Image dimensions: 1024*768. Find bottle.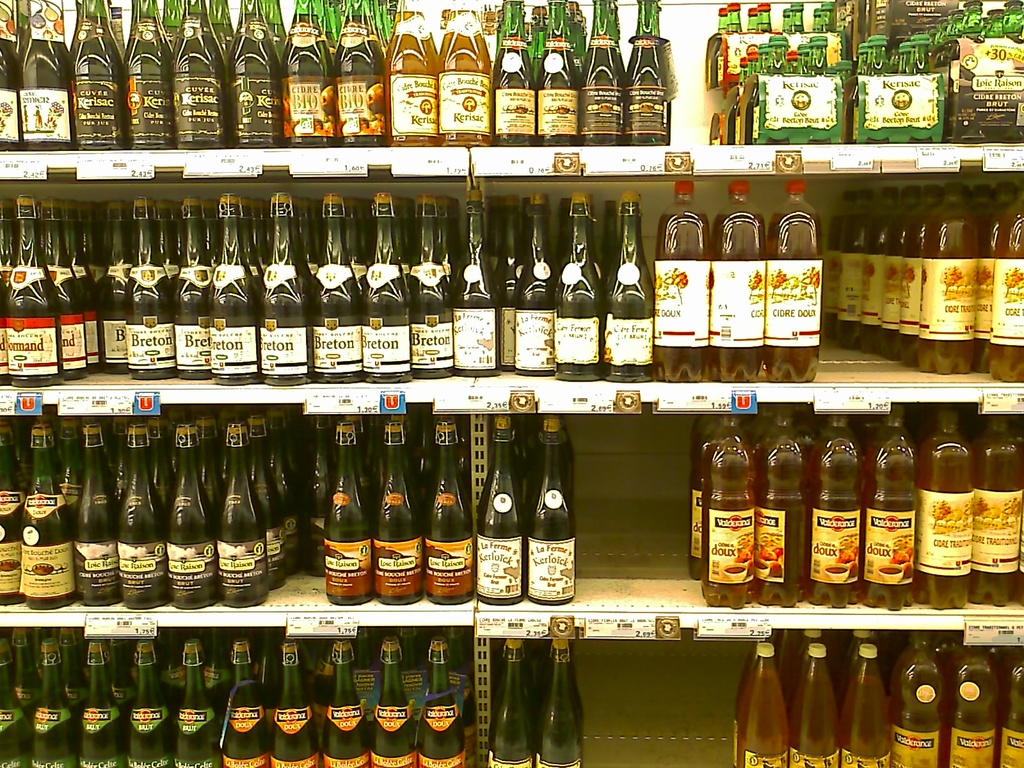
{"left": 65, "top": 203, "right": 108, "bottom": 371}.
